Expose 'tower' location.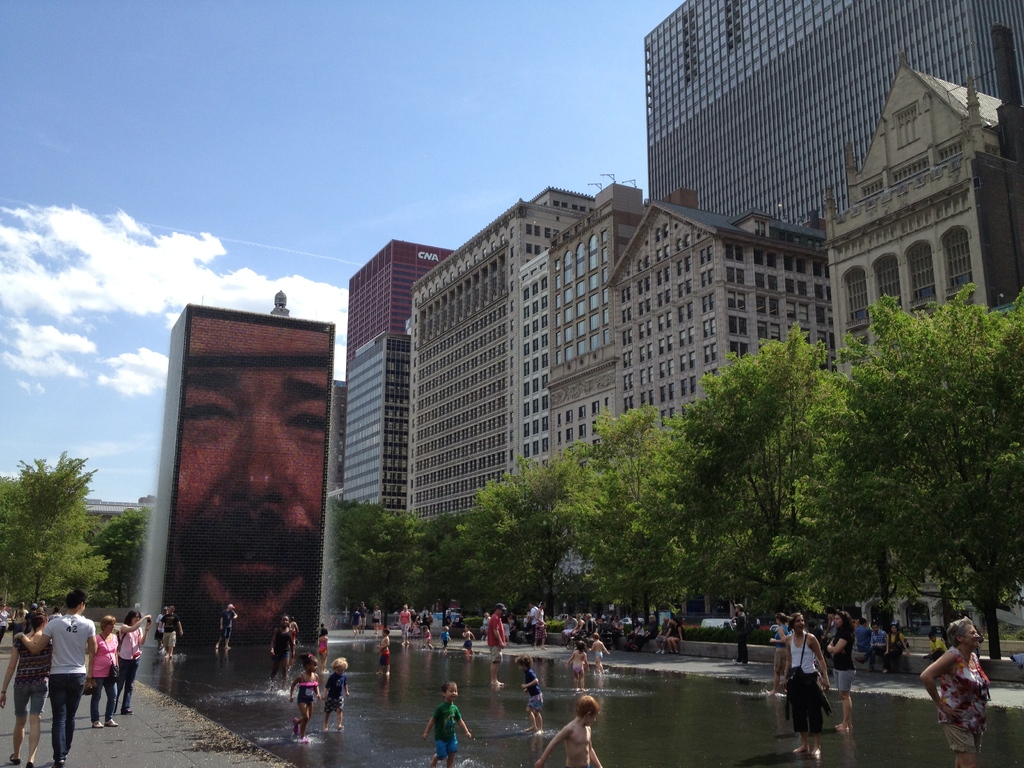
Exposed at (x1=332, y1=379, x2=343, y2=490).
